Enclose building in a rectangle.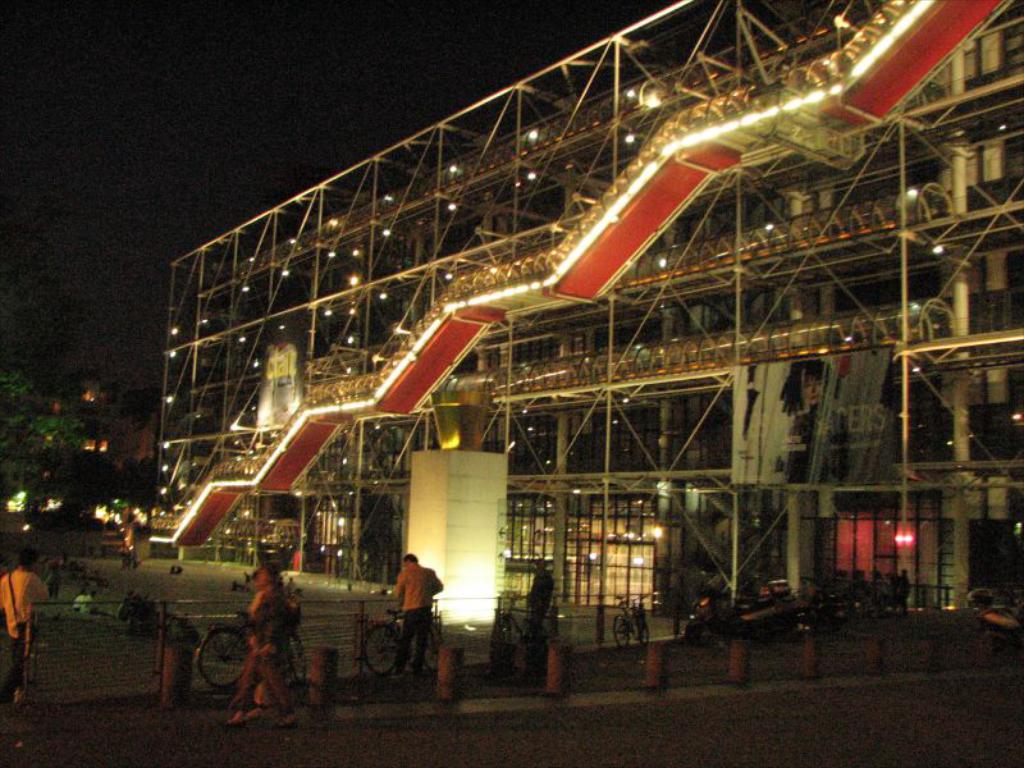
<box>155,0,1023,637</box>.
